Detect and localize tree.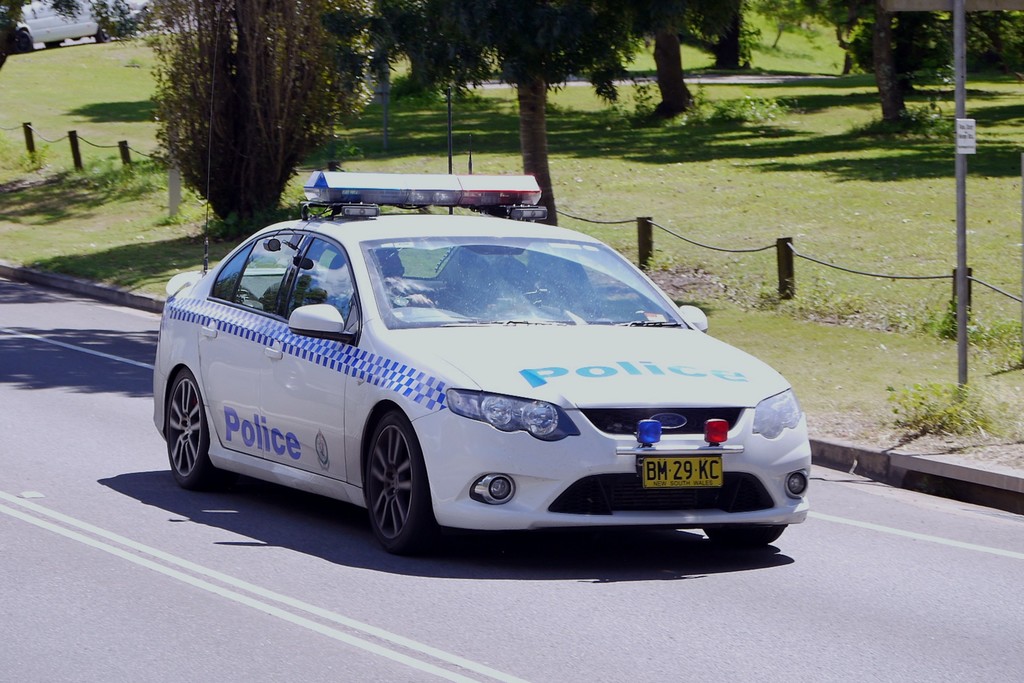
Localized at bbox=(384, 0, 529, 94).
